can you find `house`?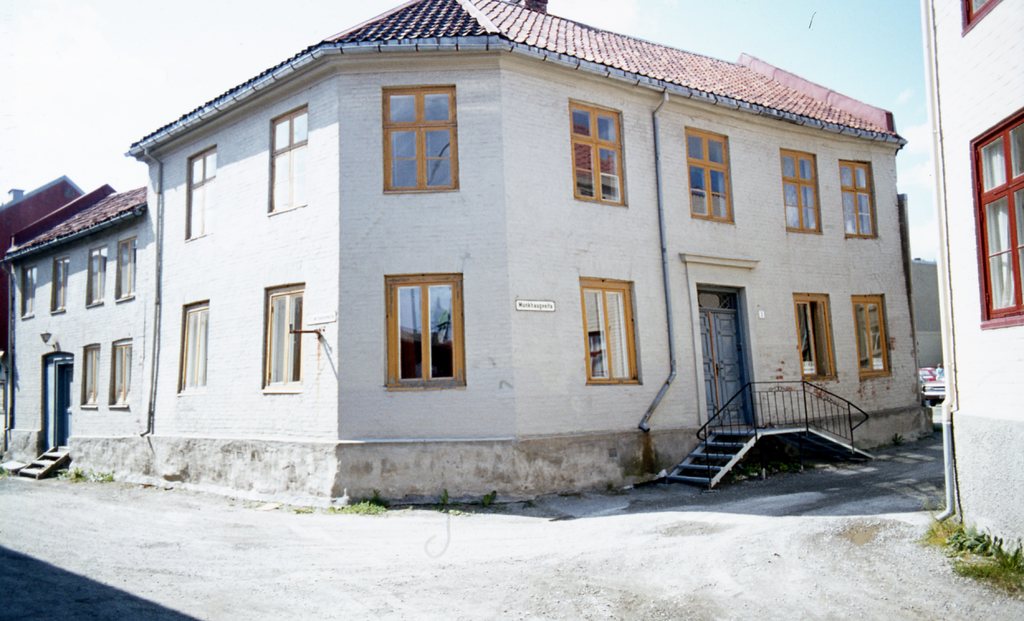
Yes, bounding box: Rect(906, 0, 1023, 582).
